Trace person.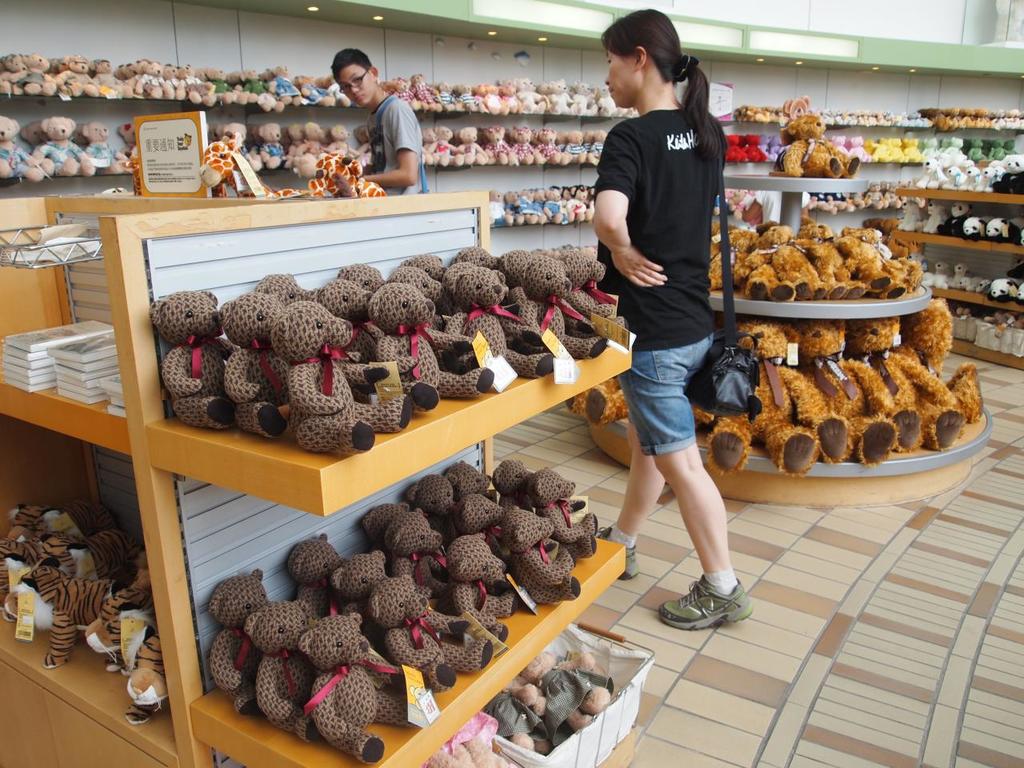
Traced to region(586, 6, 758, 636).
